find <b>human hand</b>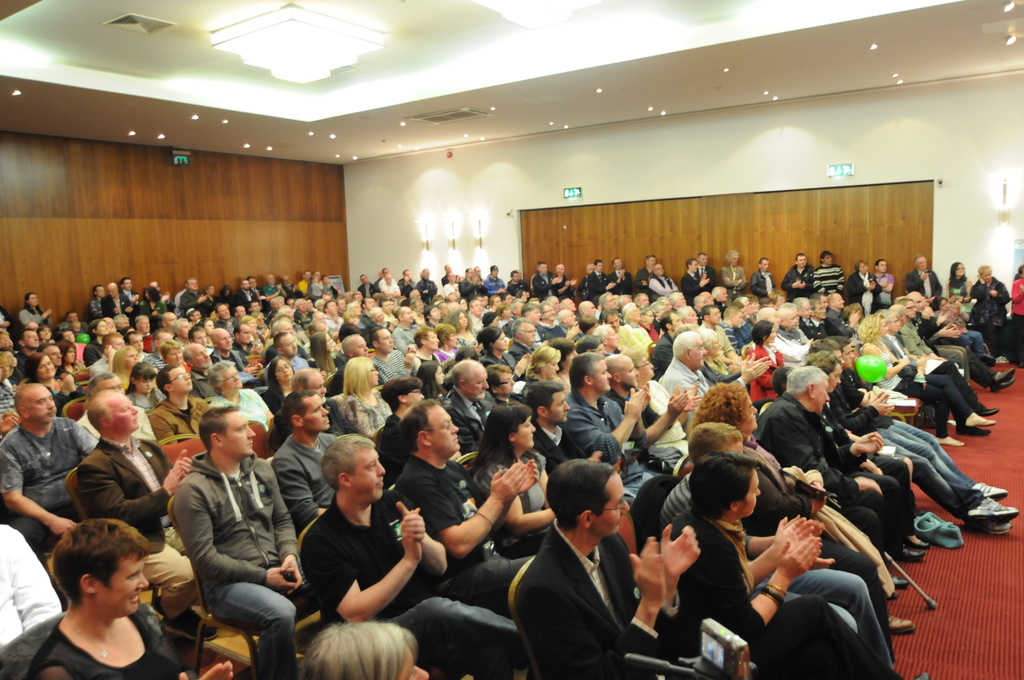
bbox(810, 555, 836, 571)
